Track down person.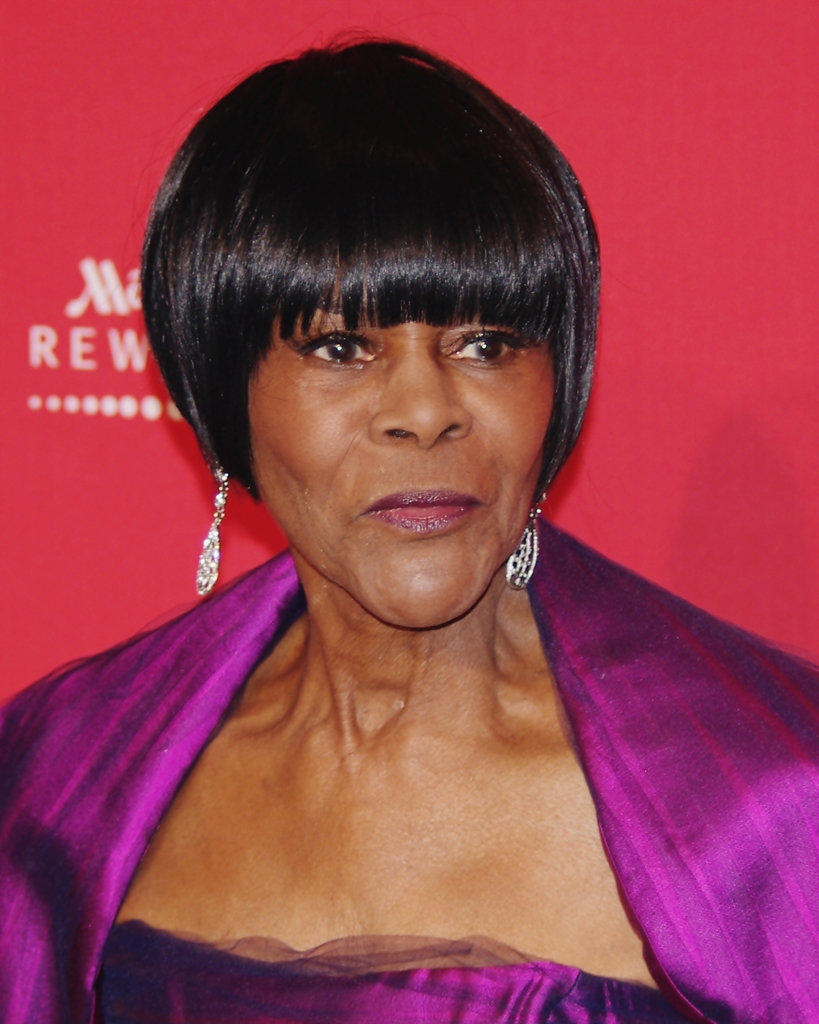
Tracked to bbox=[39, 50, 731, 1020].
